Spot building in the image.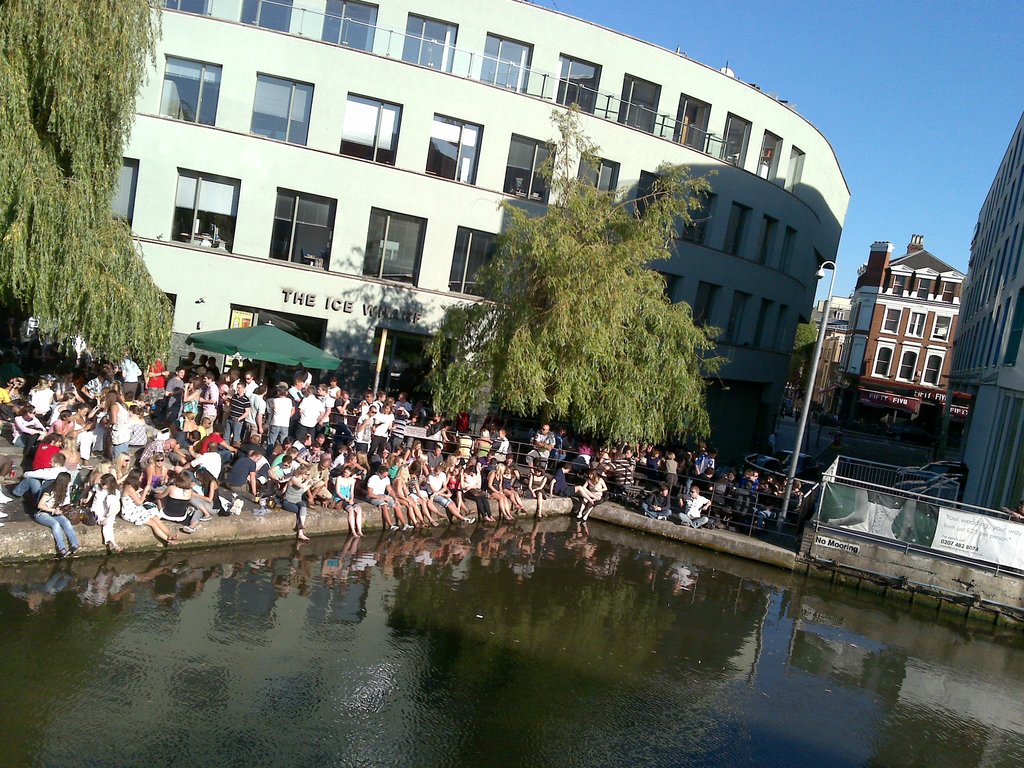
building found at [943, 111, 1023, 515].
